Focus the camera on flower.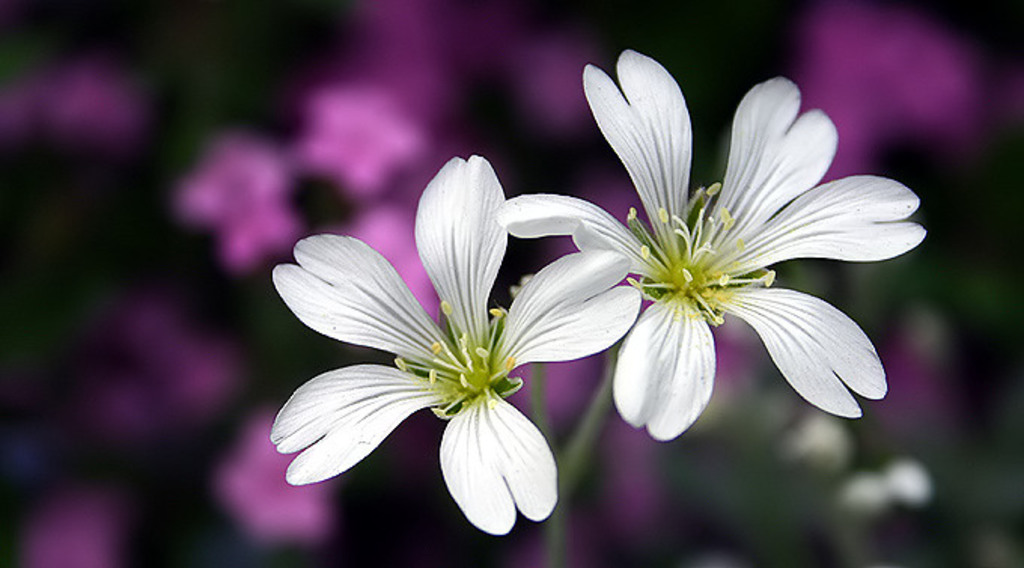
Focus region: x1=270 y1=152 x2=643 y2=539.
